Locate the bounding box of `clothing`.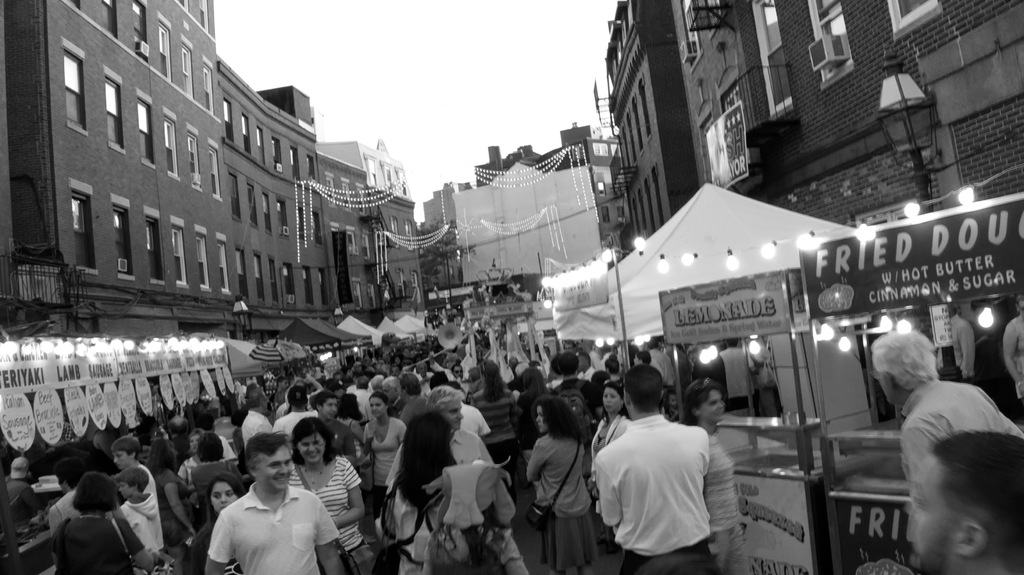
Bounding box: BBox(699, 432, 744, 574).
